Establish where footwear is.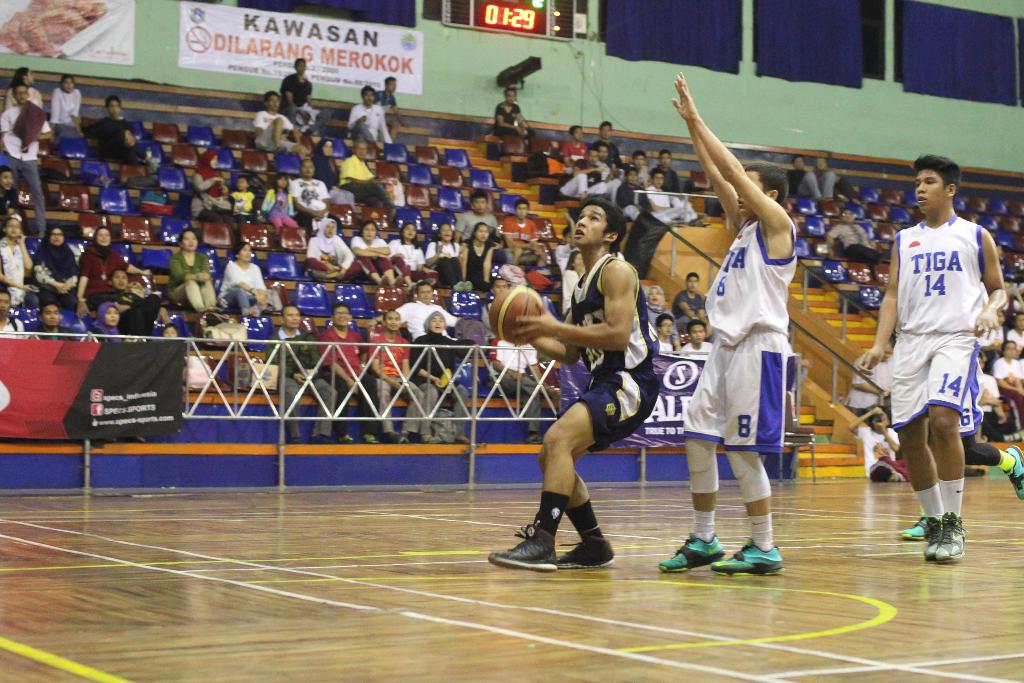
Established at [x1=421, y1=432, x2=437, y2=445].
